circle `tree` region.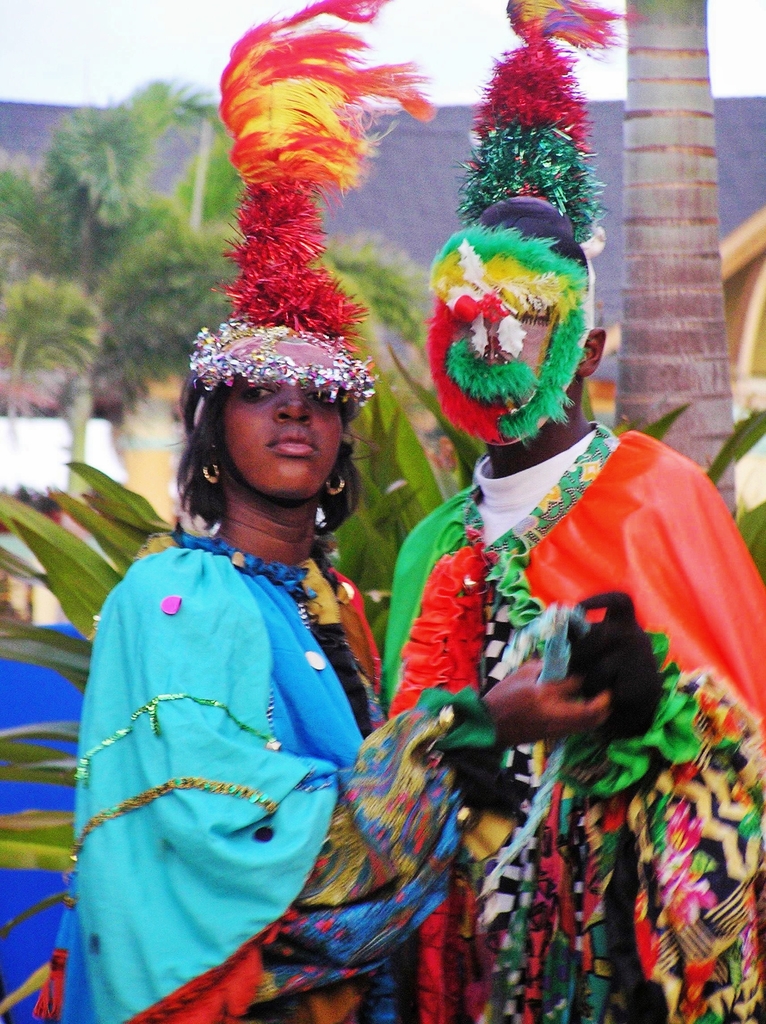
Region: bbox=[0, 63, 244, 493].
